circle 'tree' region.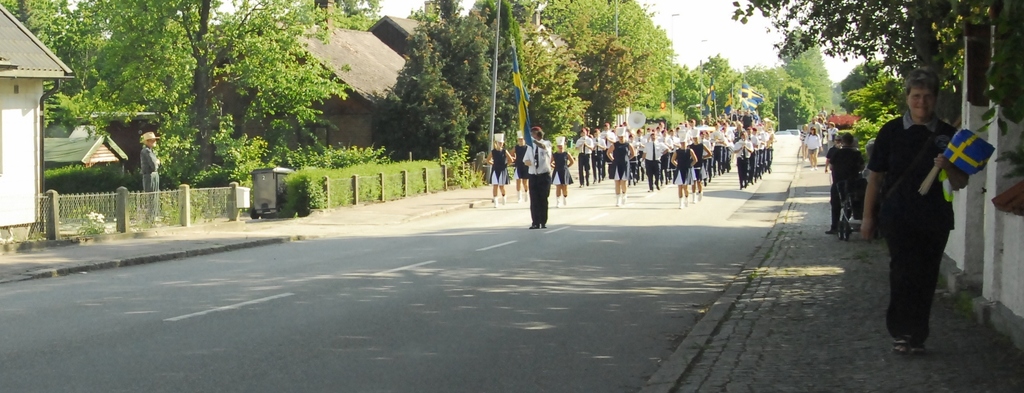
Region: bbox(362, 0, 473, 155).
